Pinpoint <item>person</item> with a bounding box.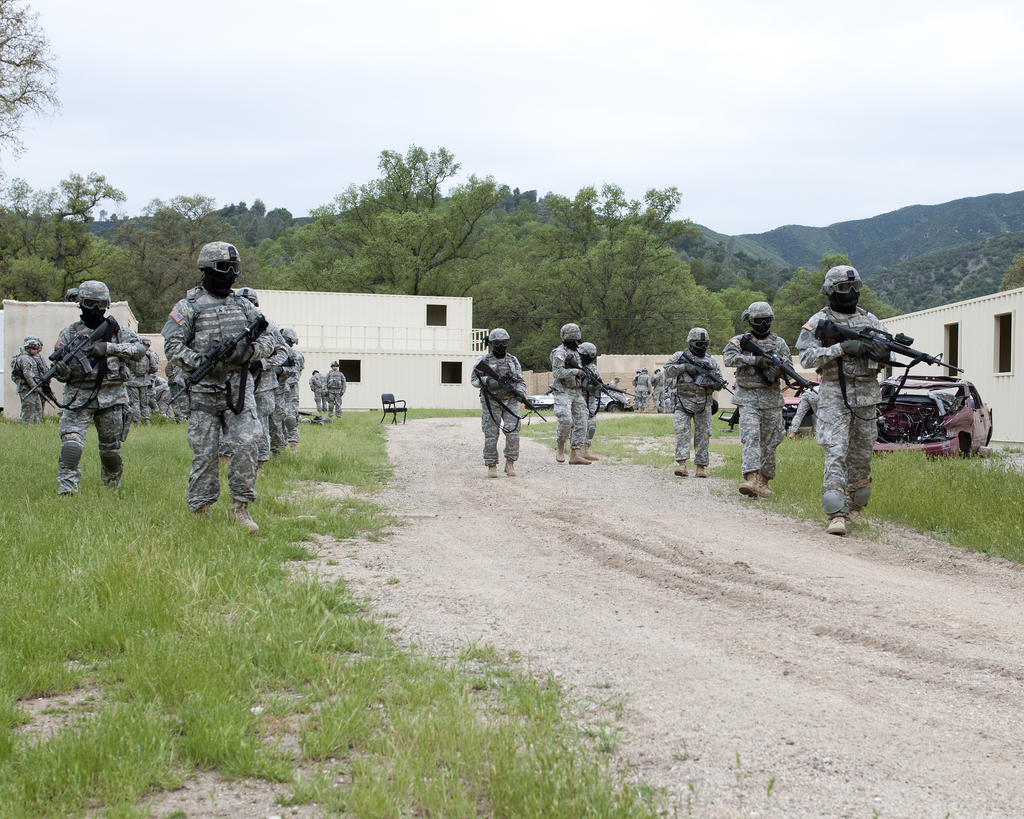
region(162, 238, 272, 537).
